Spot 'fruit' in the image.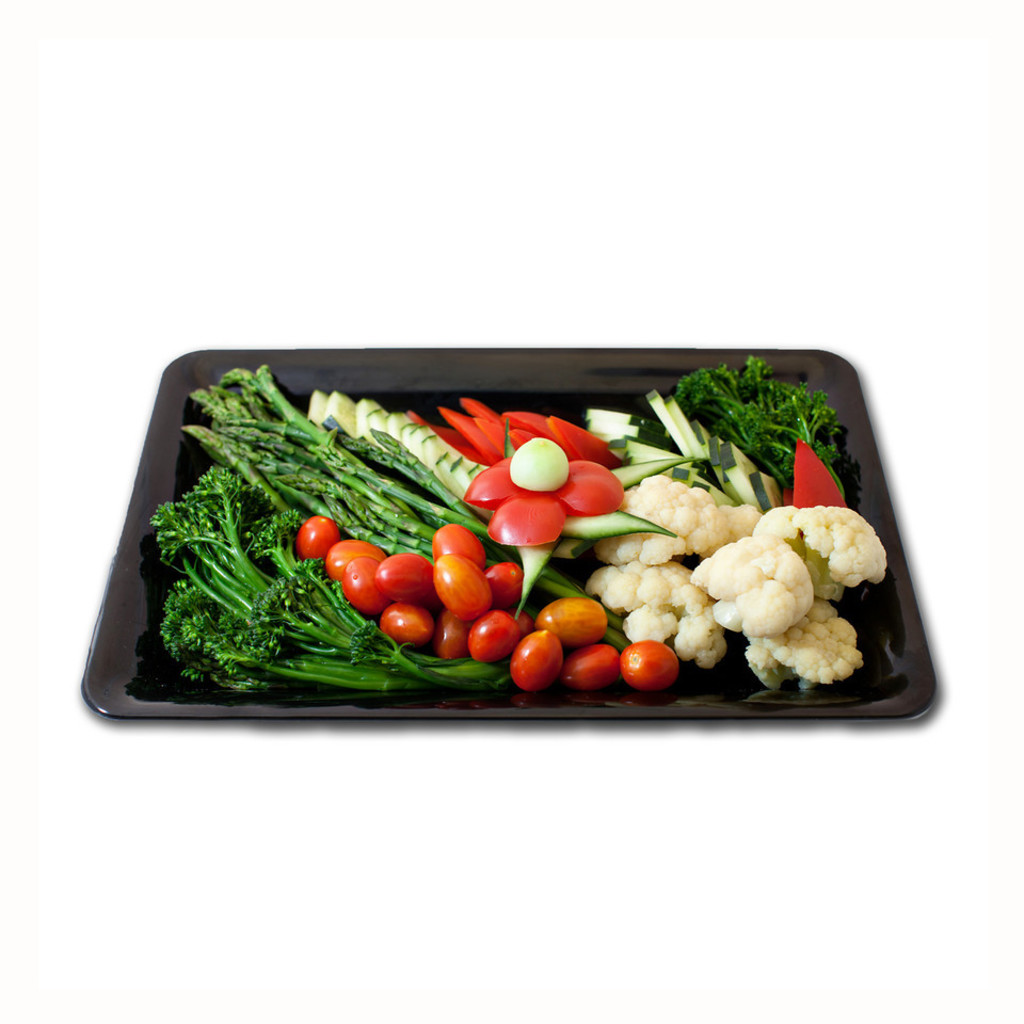
'fruit' found at 465,609,515,659.
